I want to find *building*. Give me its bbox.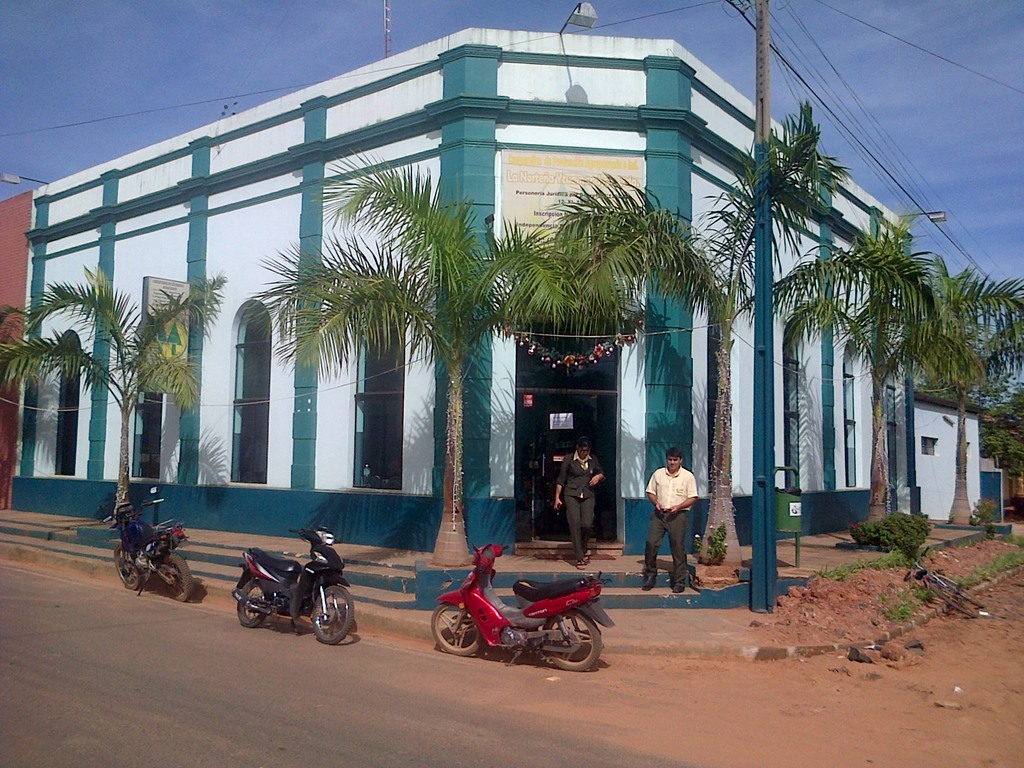
<bbox>11, 32, 905, 557</bbox>.
